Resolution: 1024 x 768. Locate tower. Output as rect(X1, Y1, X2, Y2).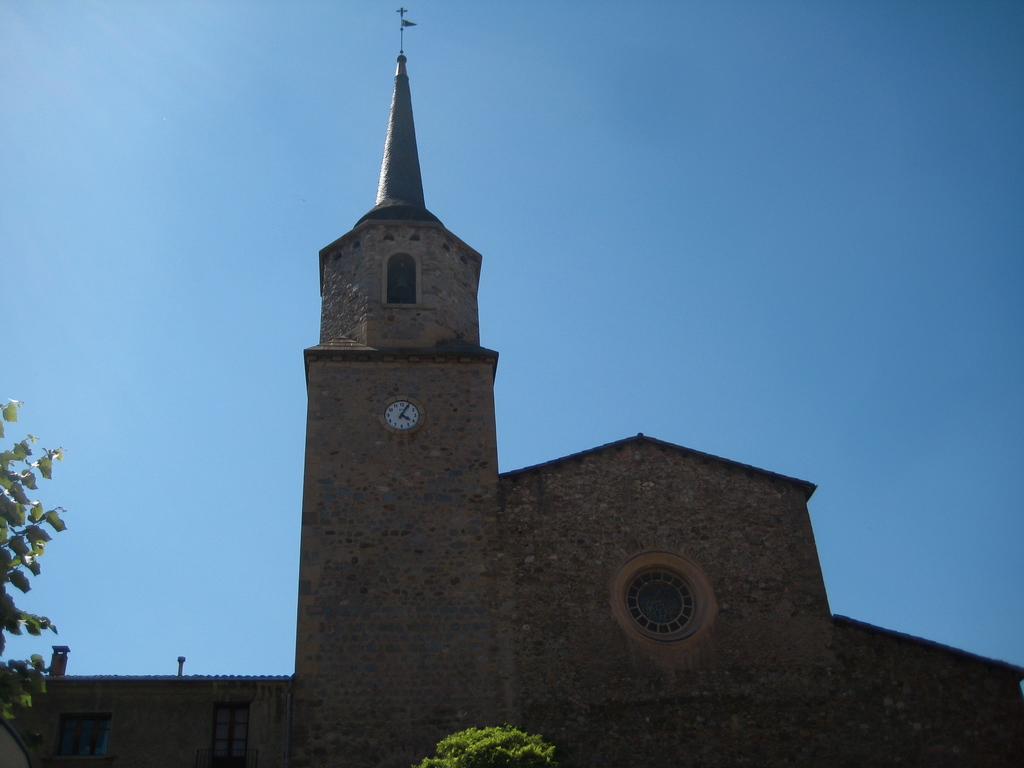
rect(287, 60, 818, 717).
